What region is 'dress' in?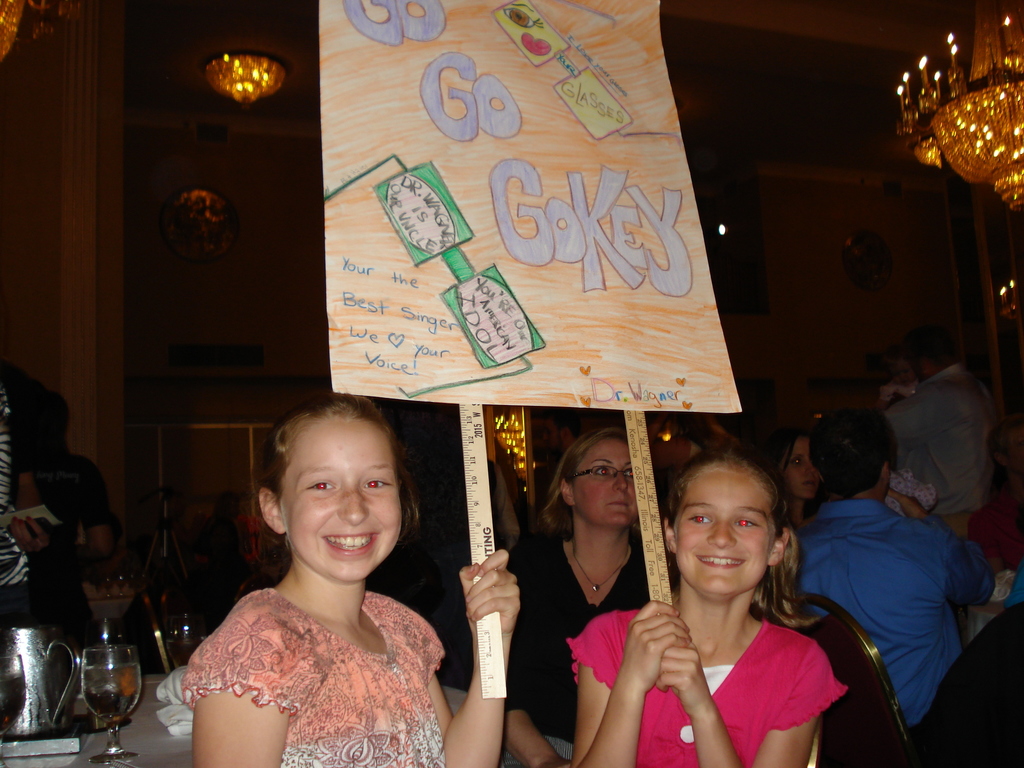
(left=440, top=524, right=719, bottom=751).
